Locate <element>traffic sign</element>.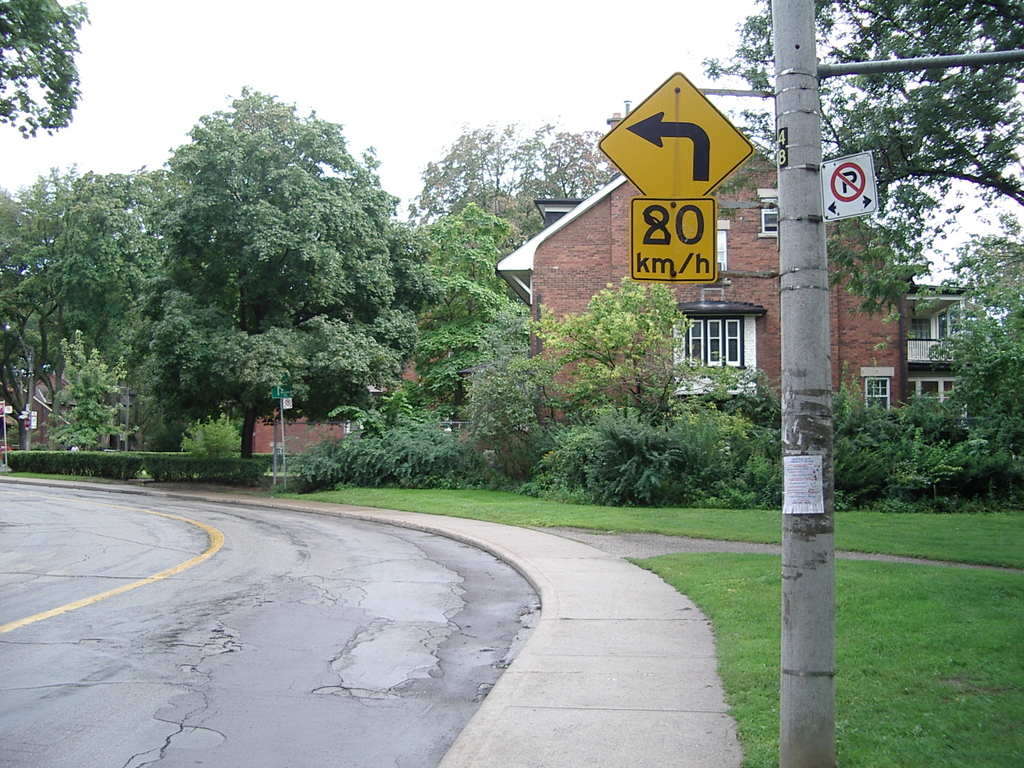
Bounding box: left=625, top=196, right=717, bottom=283.
